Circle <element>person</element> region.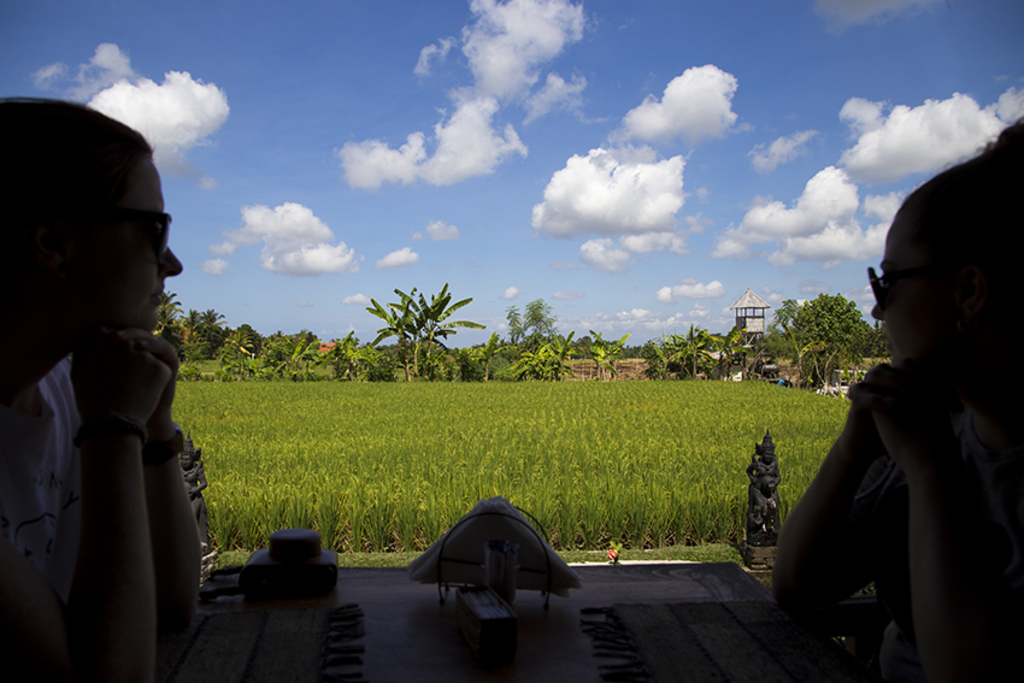
Region: <box>4,107,207,682</box>.
